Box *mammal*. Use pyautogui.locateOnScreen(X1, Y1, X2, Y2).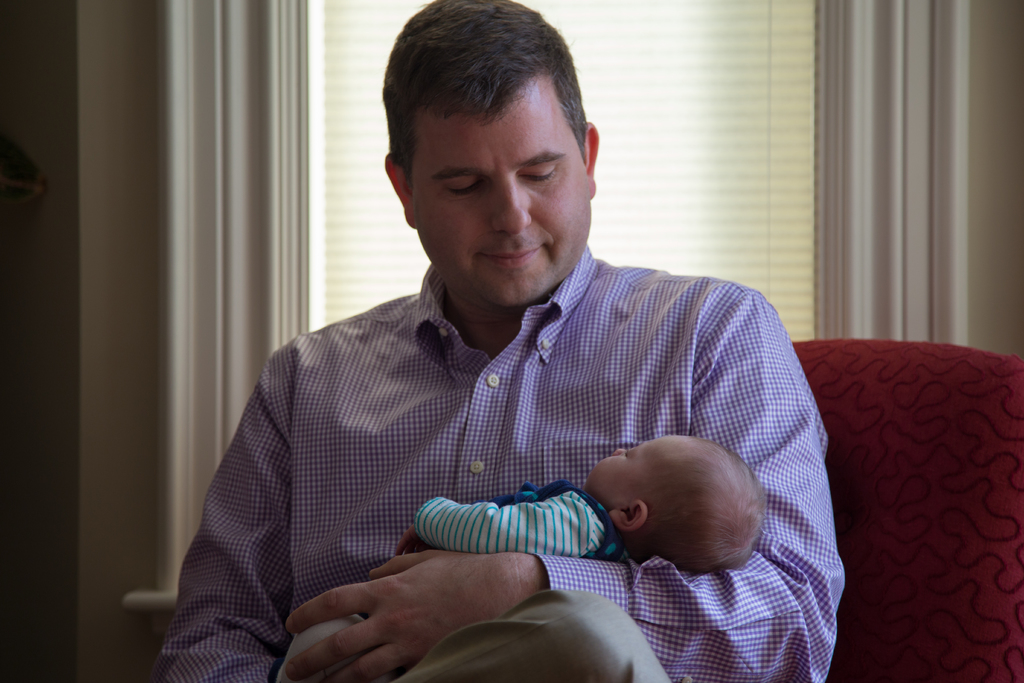
pyautogui.locateOnScreen(358, 437, 772, 618).
